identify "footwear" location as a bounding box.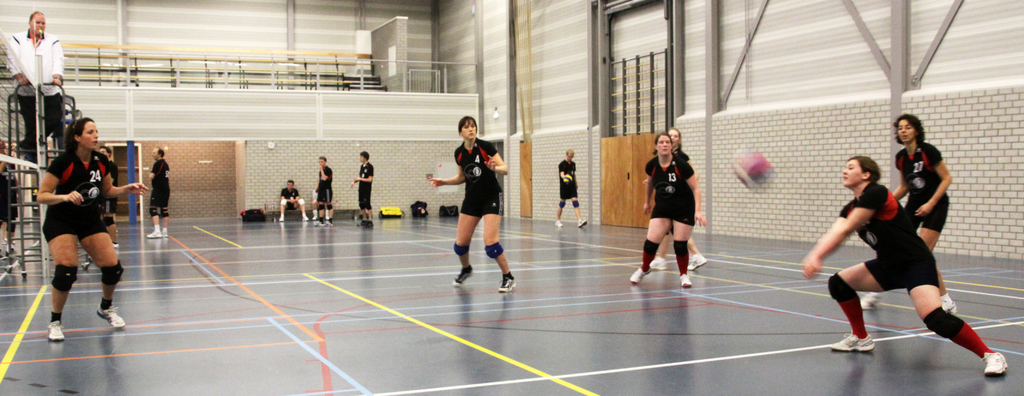
region(275, 214, 285, 223).
